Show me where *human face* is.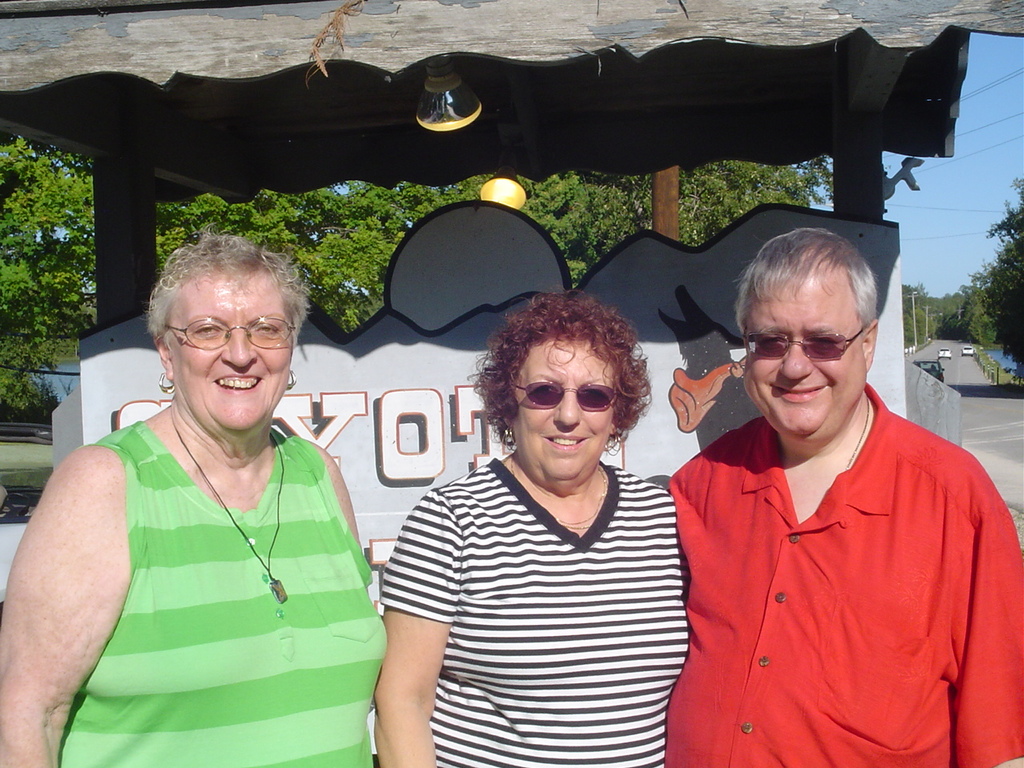
*human face* is at 167, 276, 293, 426.
